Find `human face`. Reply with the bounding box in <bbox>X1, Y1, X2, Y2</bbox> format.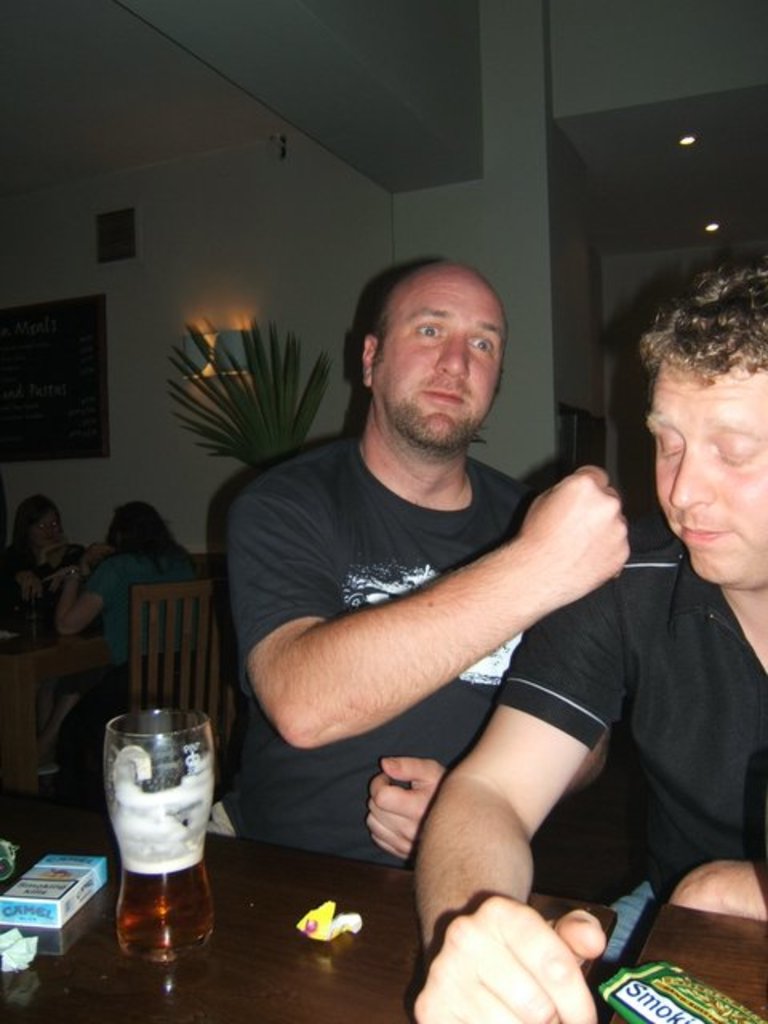
<bbox>642, 358, 766, 586</bbox>.
